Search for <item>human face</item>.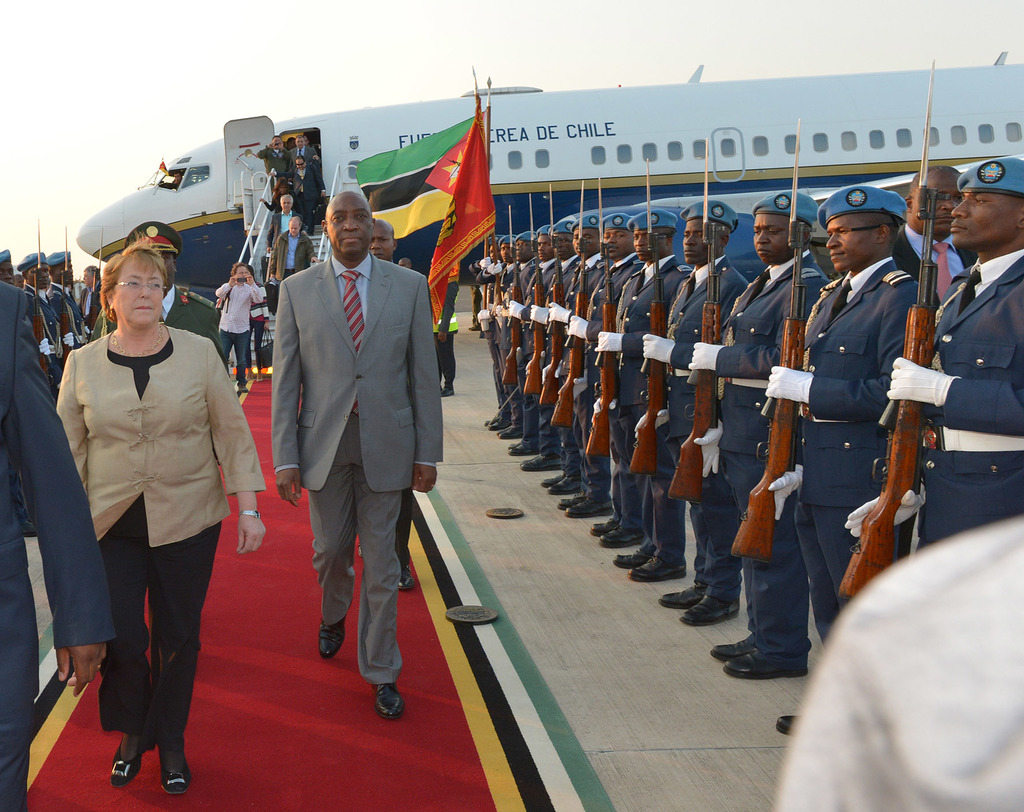
Found at x1=536 y1=234 x2=550 y2=257.
